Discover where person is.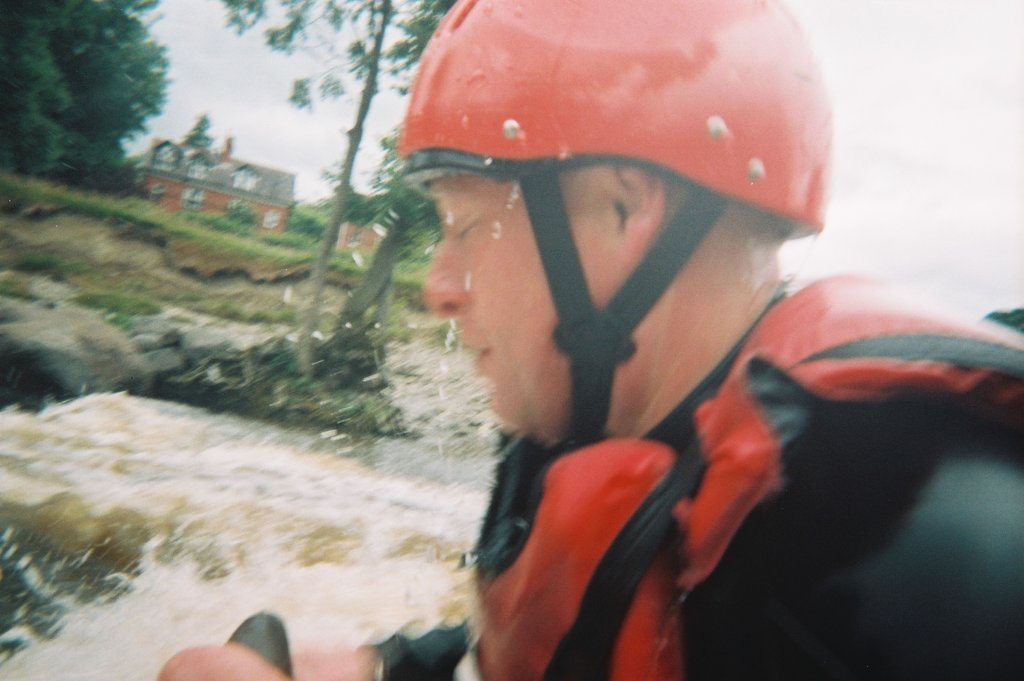
Discovered at bbox=(326, 20, 943, 680).
